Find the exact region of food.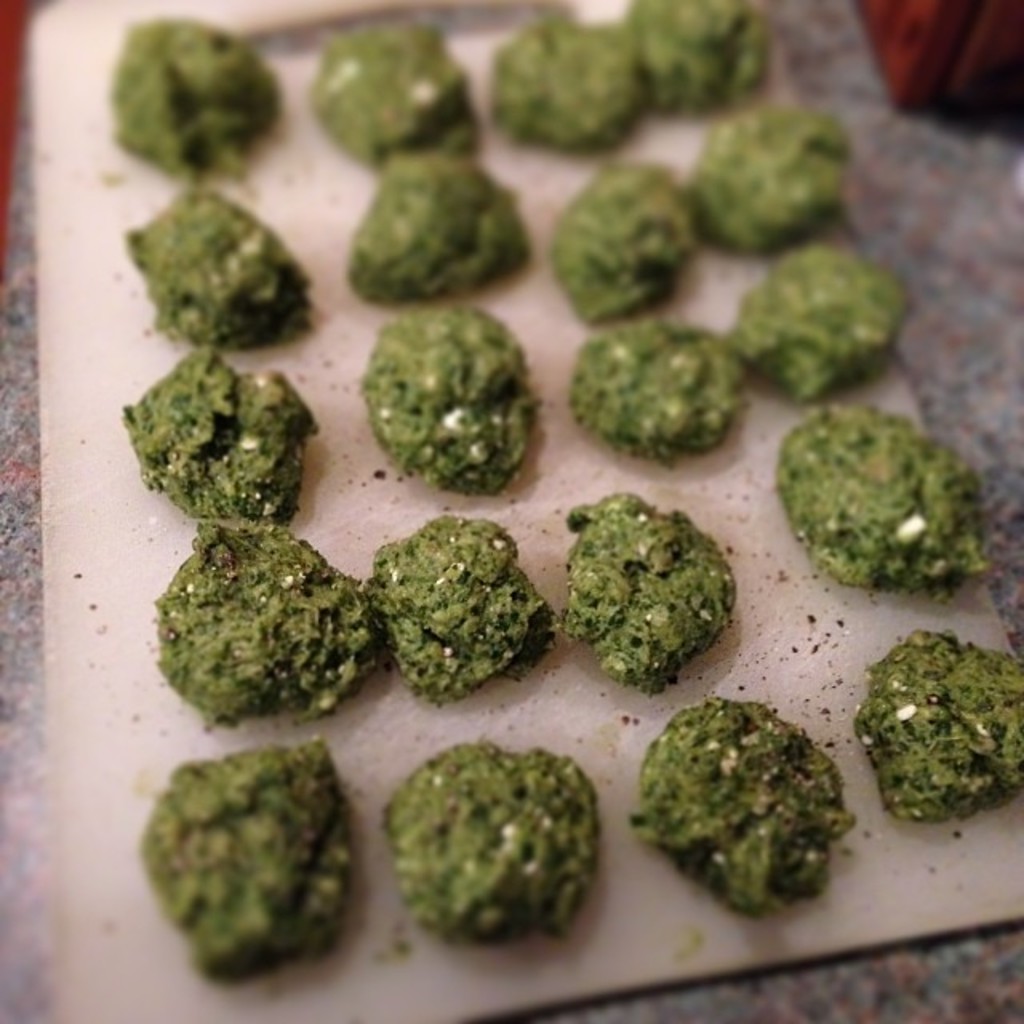
Exact region: pyautogui.locateOnScreen(365, 302, 549, 494).
